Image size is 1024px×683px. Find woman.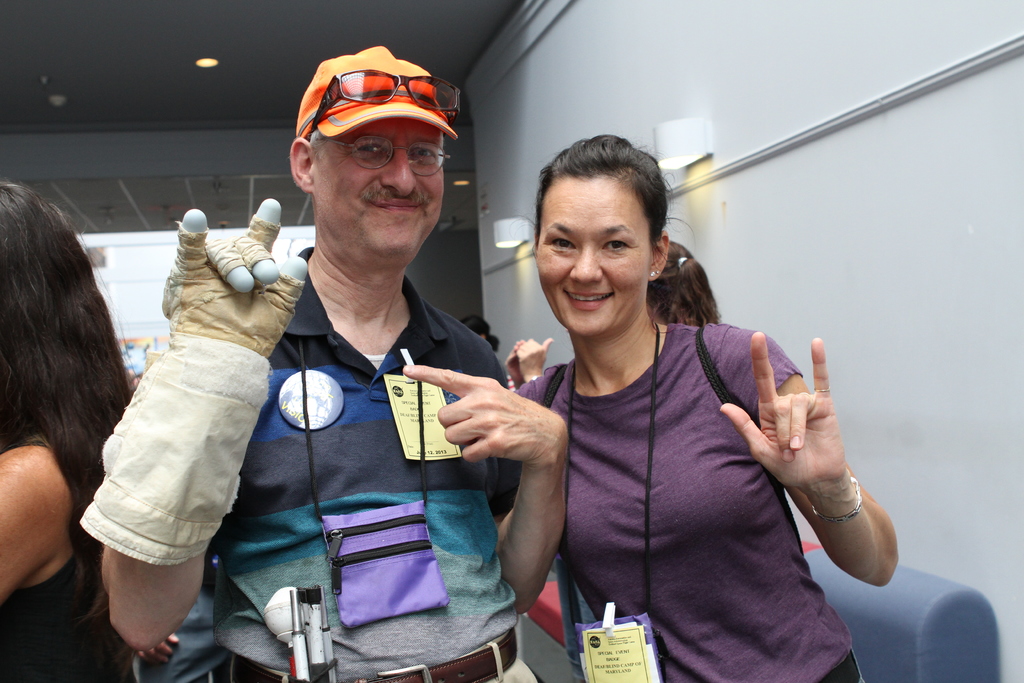
region(483, 157, 869, 680).
